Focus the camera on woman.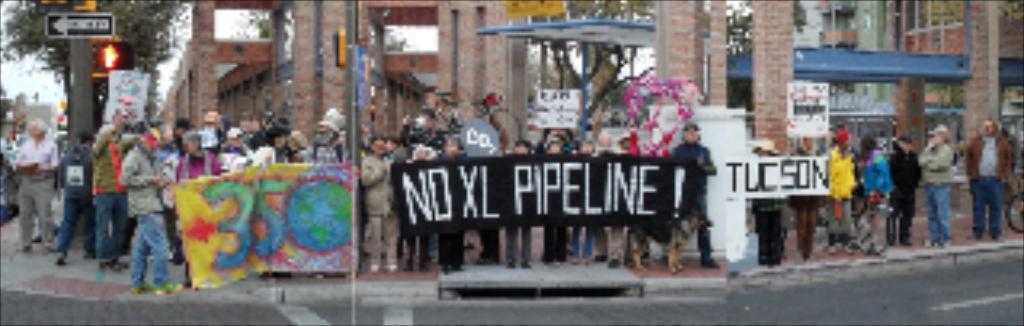
Focus region: crop(858, 134, 890, 249).
